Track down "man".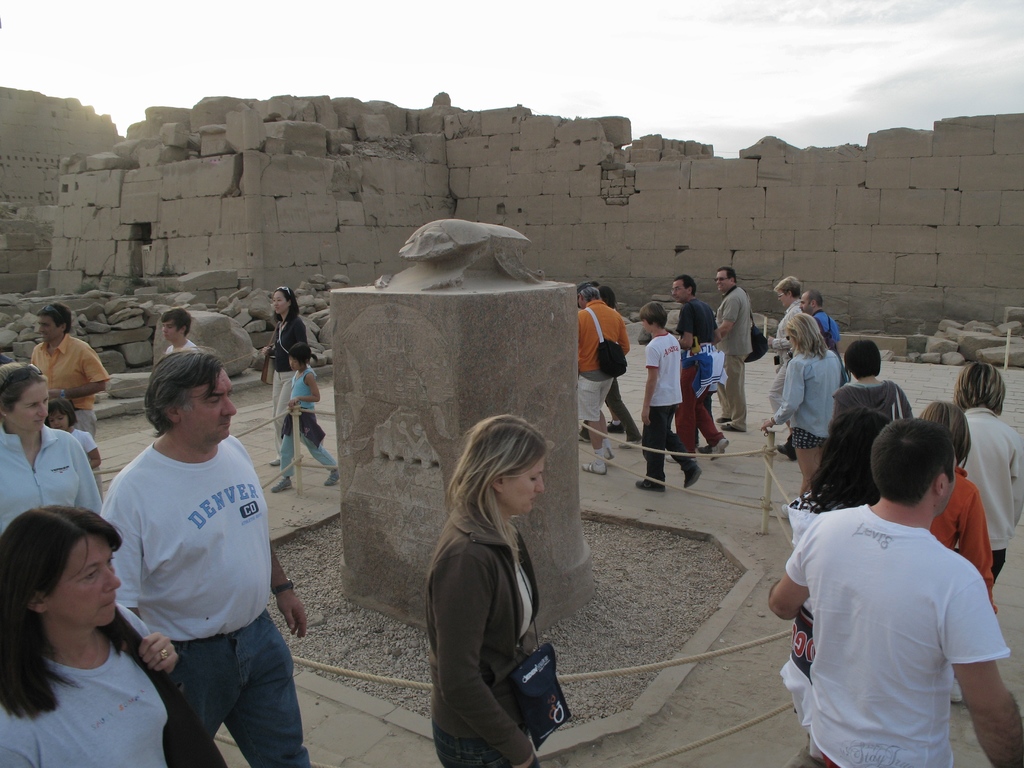
Tracked to [710,262,754,436].
